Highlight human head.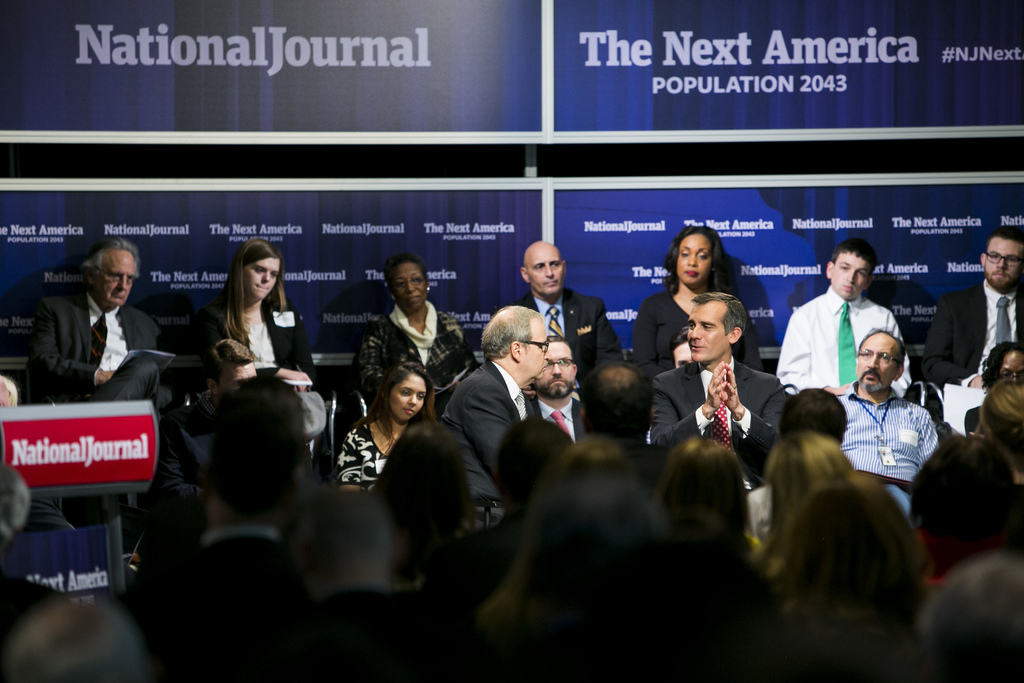
Highlighted region: box=[686, 290, 748, 362].
